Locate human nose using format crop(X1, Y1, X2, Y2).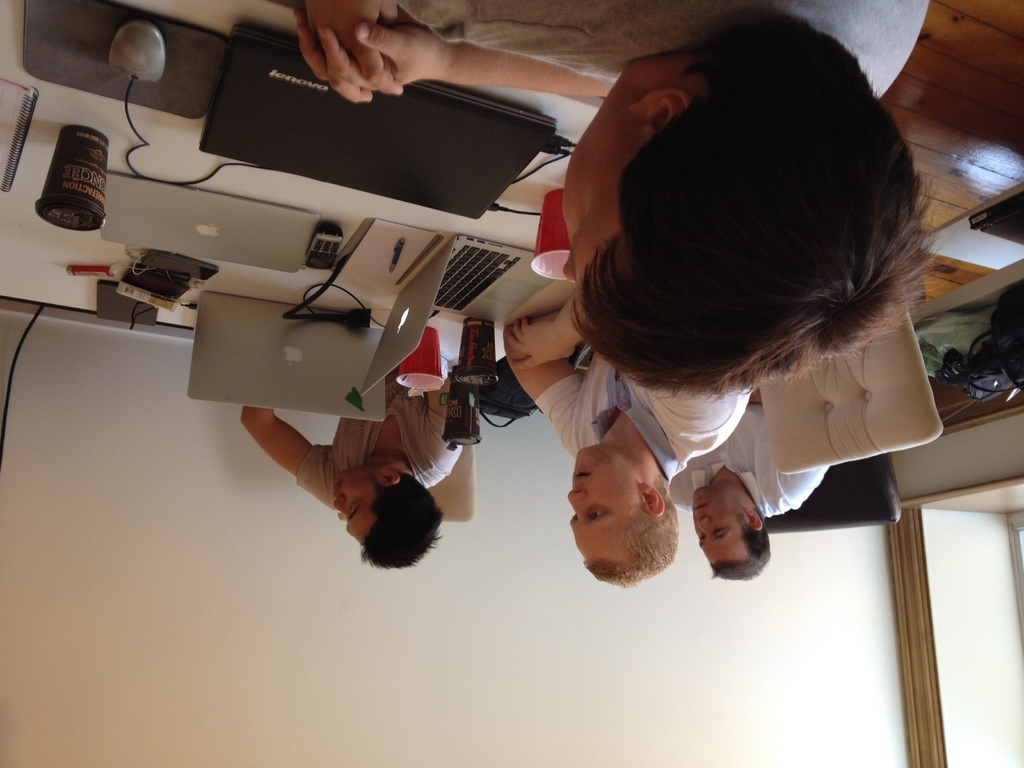
crop(332, 499, 346, 518).
